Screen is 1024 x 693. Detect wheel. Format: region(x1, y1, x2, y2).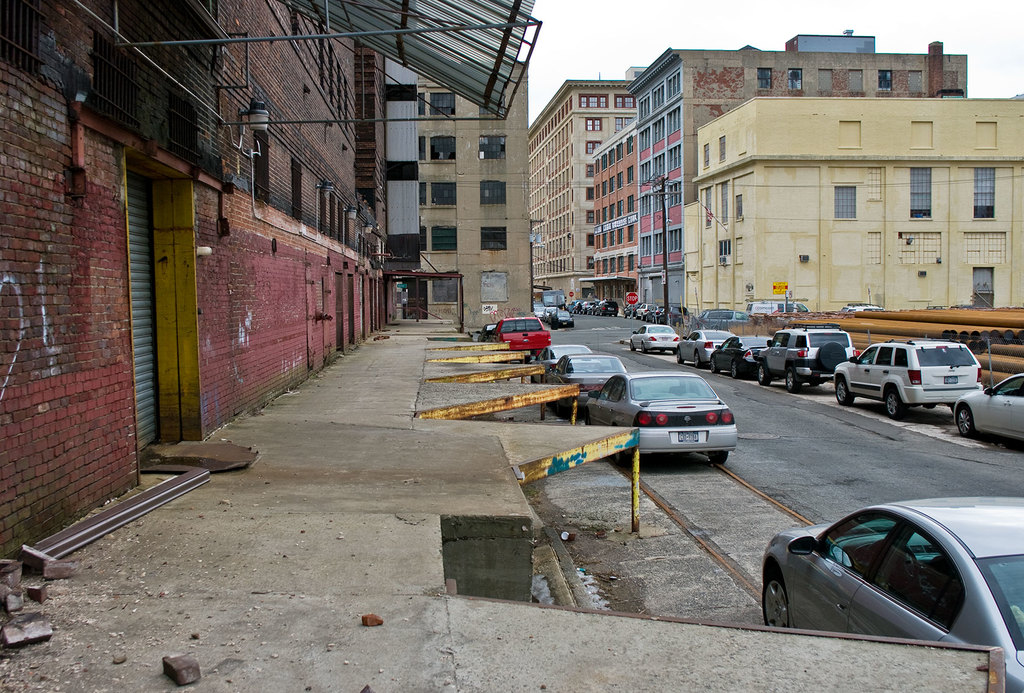
region(692, 351, 701, 368).
